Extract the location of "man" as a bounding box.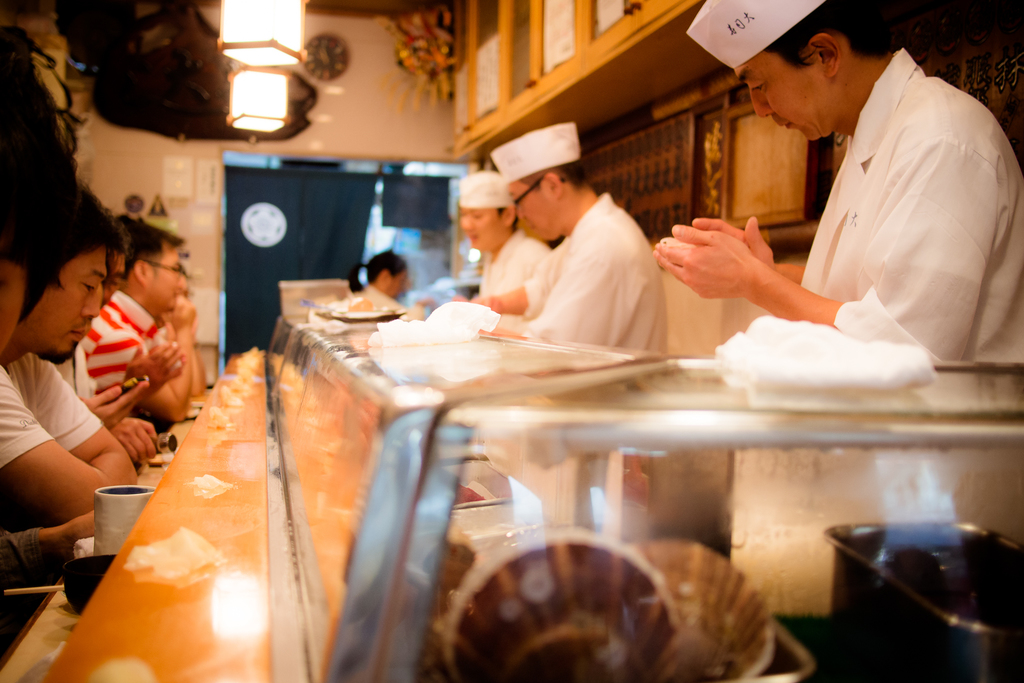
<region>459, 144, 702, 349</region>.
